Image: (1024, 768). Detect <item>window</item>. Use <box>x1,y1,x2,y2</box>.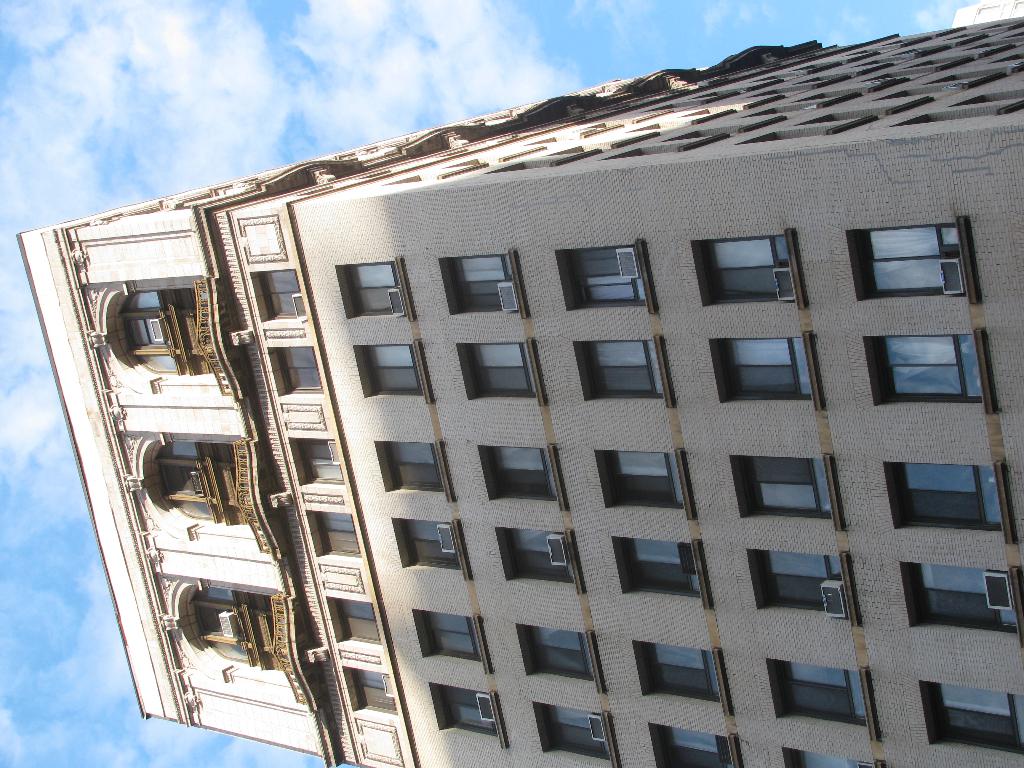
<box>650,724,737,767</box>.
